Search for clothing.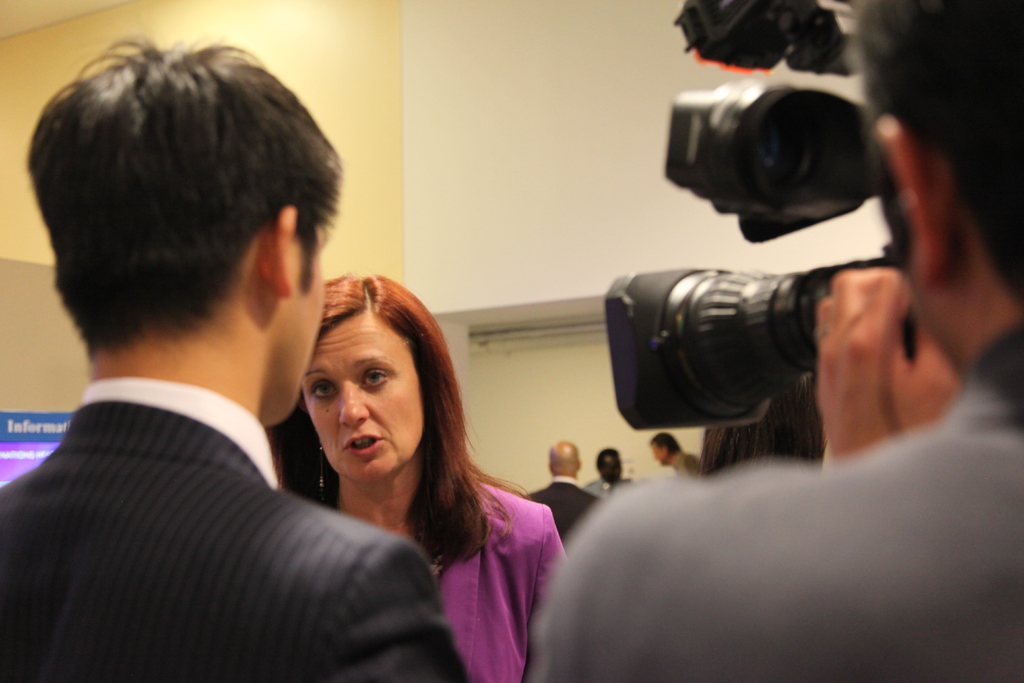
Found at [x1=437, y1=466, x2=570, y2=682].
